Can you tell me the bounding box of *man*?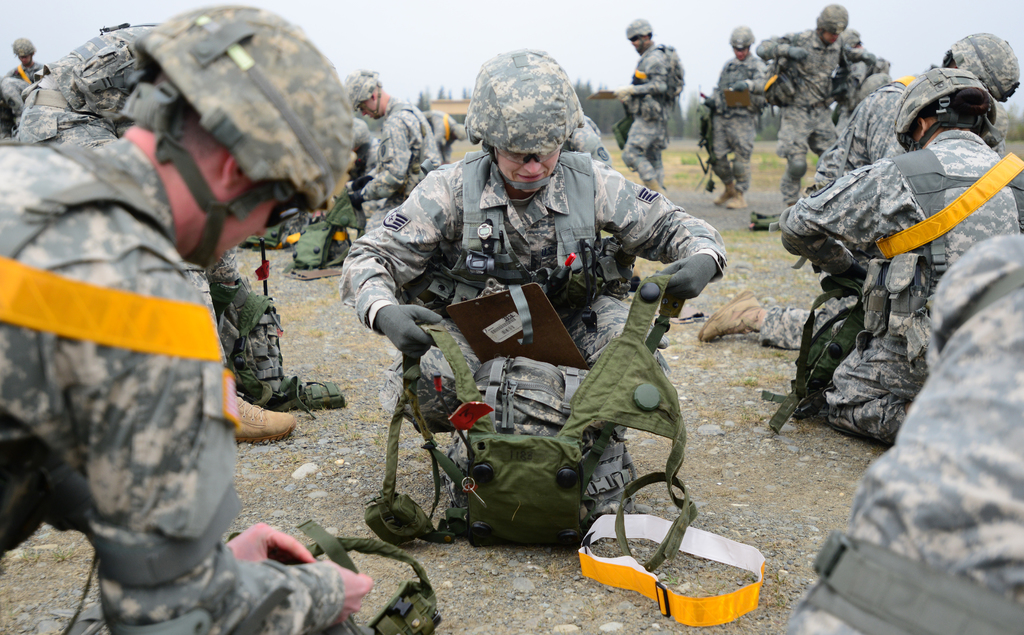
610:16:685:204.
